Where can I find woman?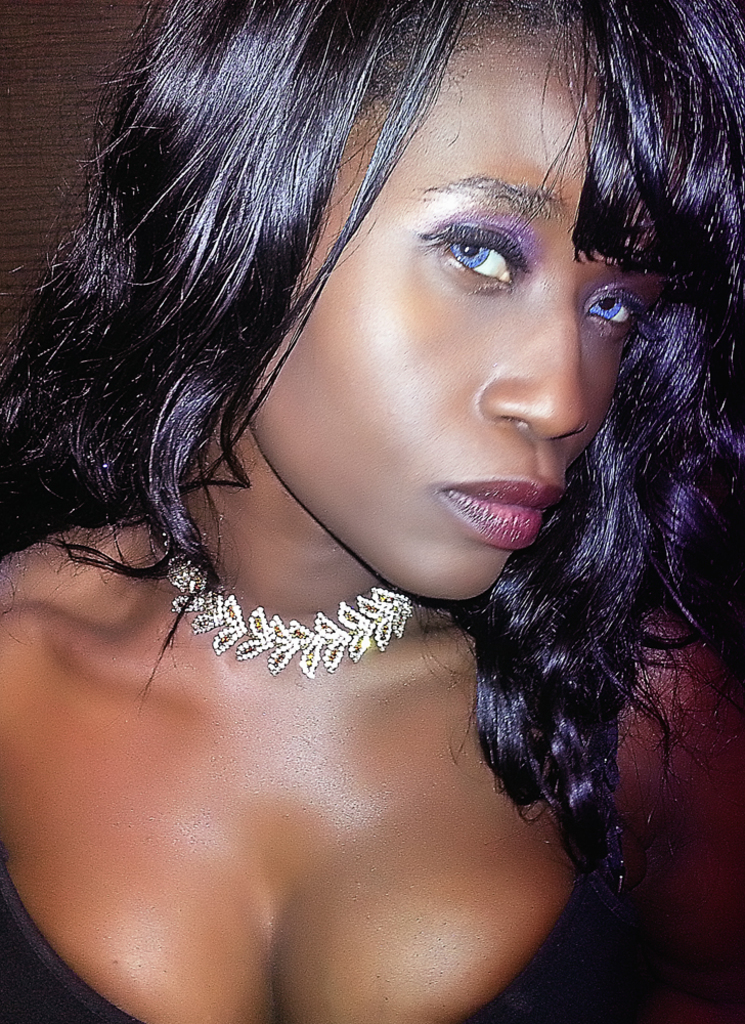
You can find it at select_region(9, 0, 744, 1023).
